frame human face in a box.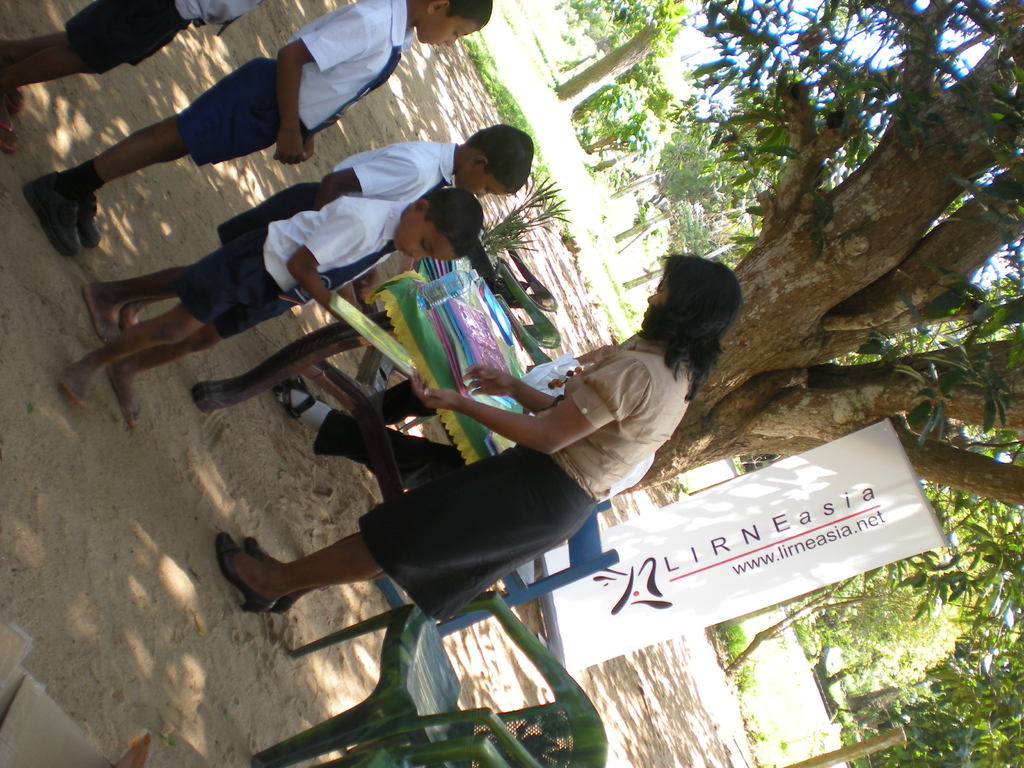
crop(420, 10, 484, 52).
